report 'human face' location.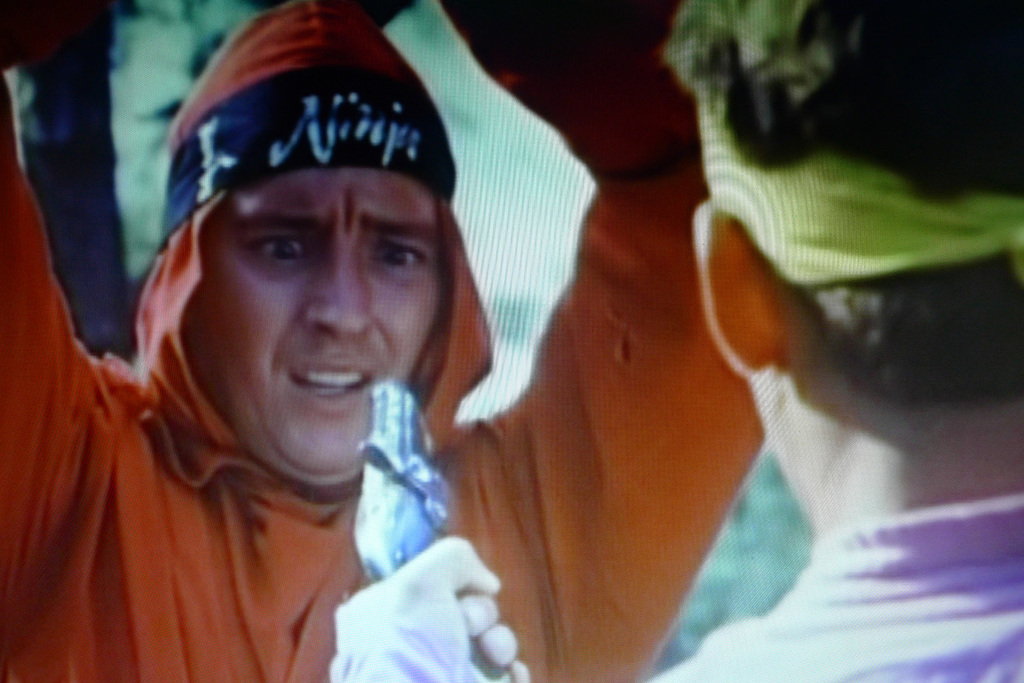
Report: <bbox>197, 167, 439, 489</bbox>.
